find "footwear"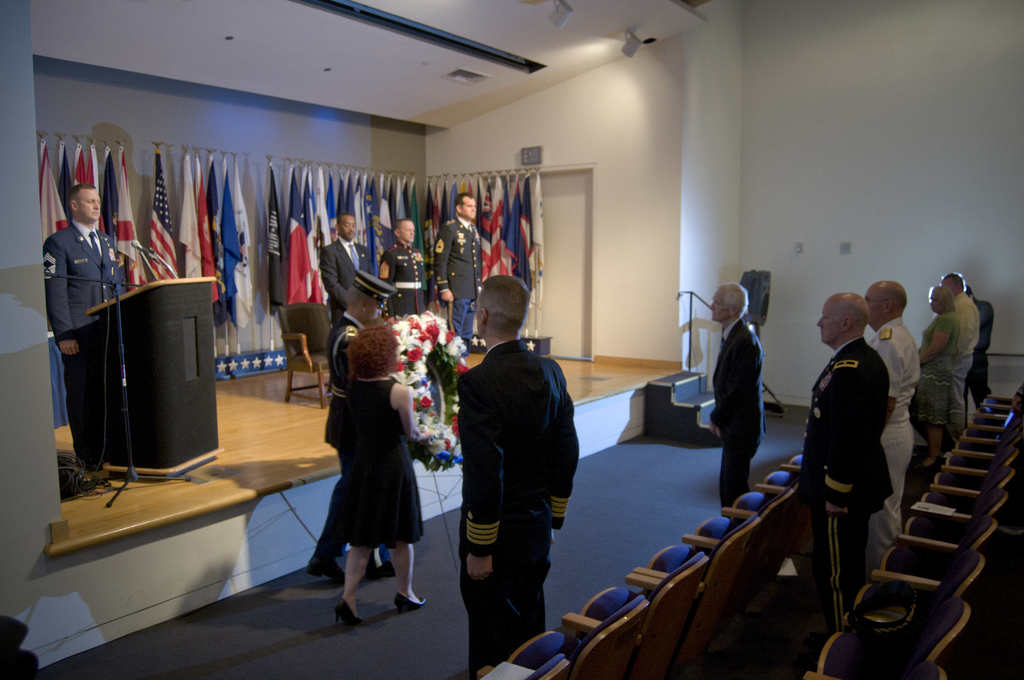
{"x1": 393, "y1": 592, "x2": 427, "y2": 611}
